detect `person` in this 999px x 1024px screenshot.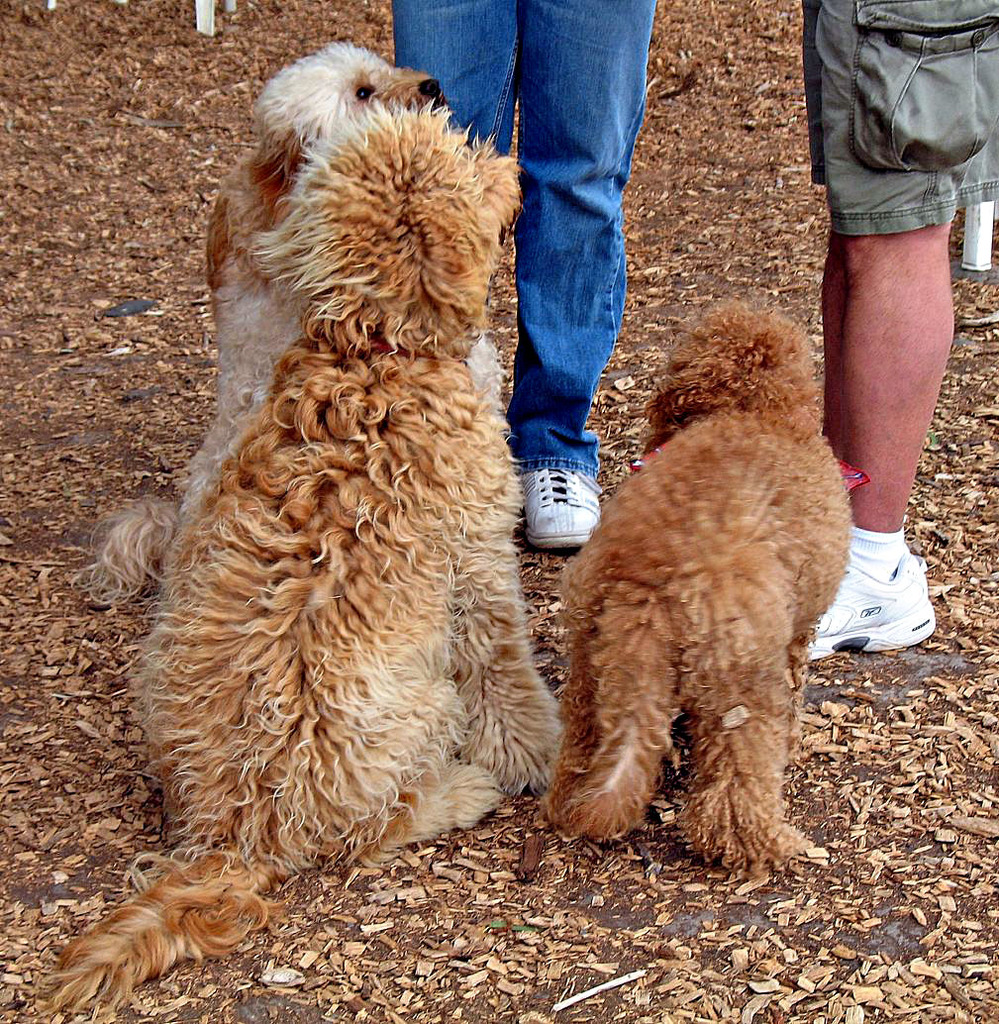
Detection: bbox=[396, 0, 658, 553].
